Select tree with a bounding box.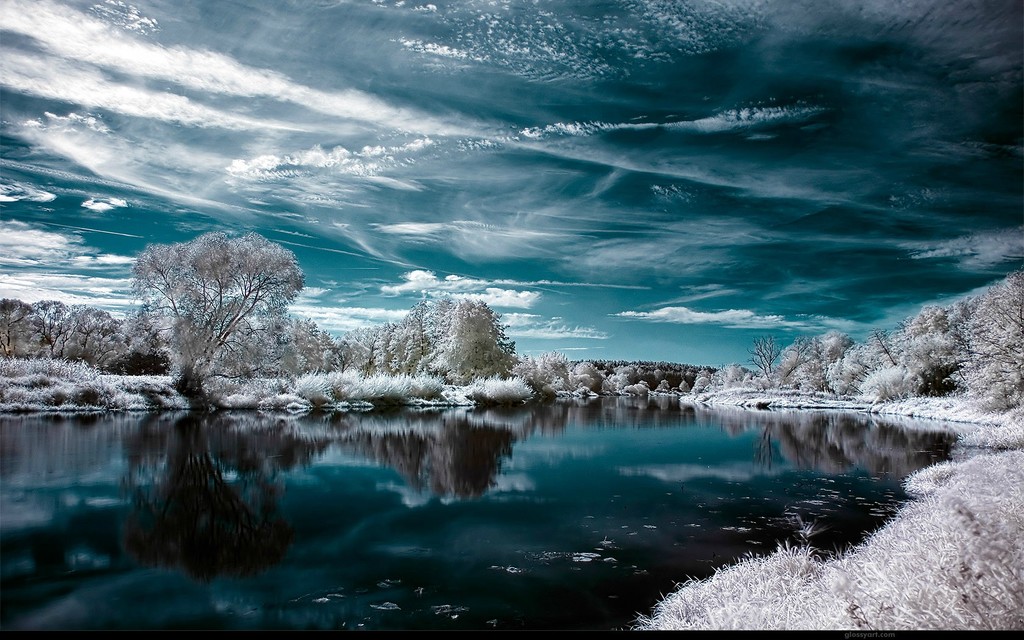
(340, 323, 369, 376).
